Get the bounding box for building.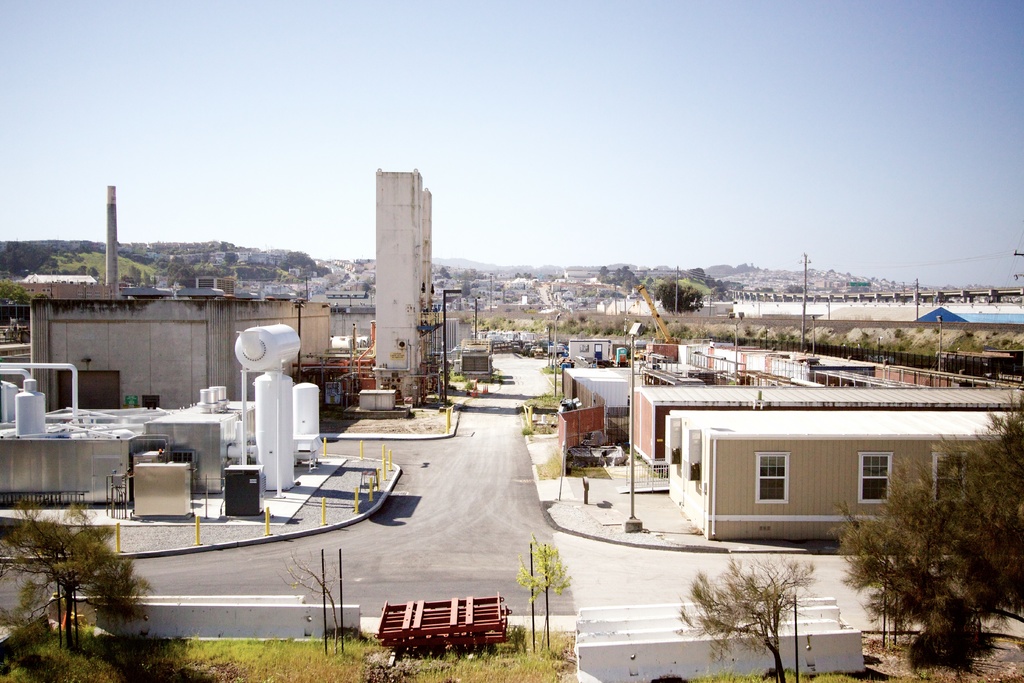
box(624, 381, 1023, 468).
